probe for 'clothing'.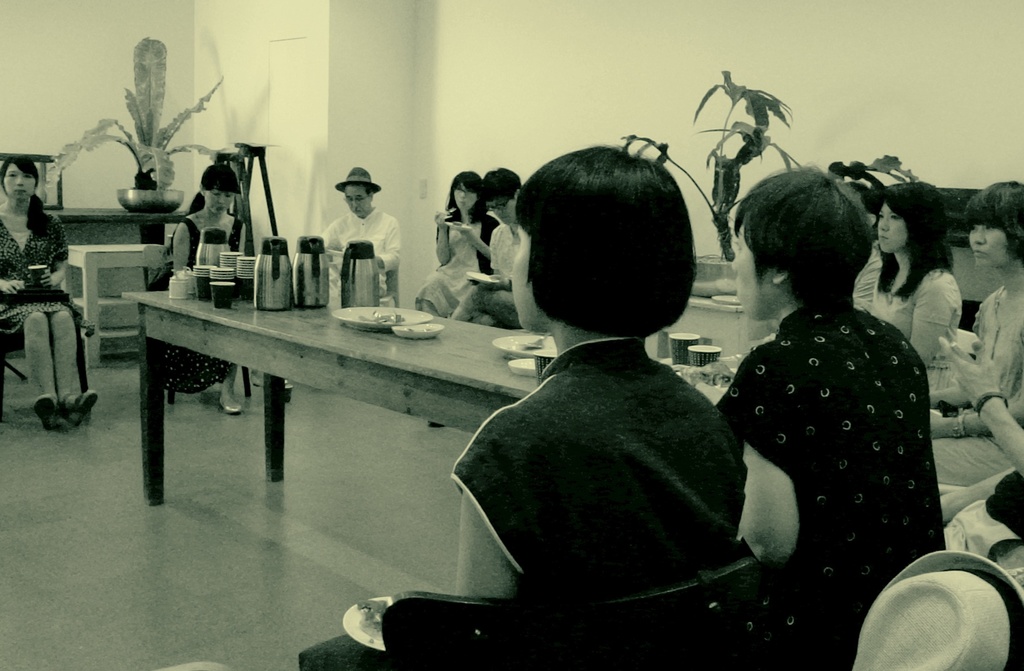
Probe result: x1=479, y1=214, x2=519, y2=323.
